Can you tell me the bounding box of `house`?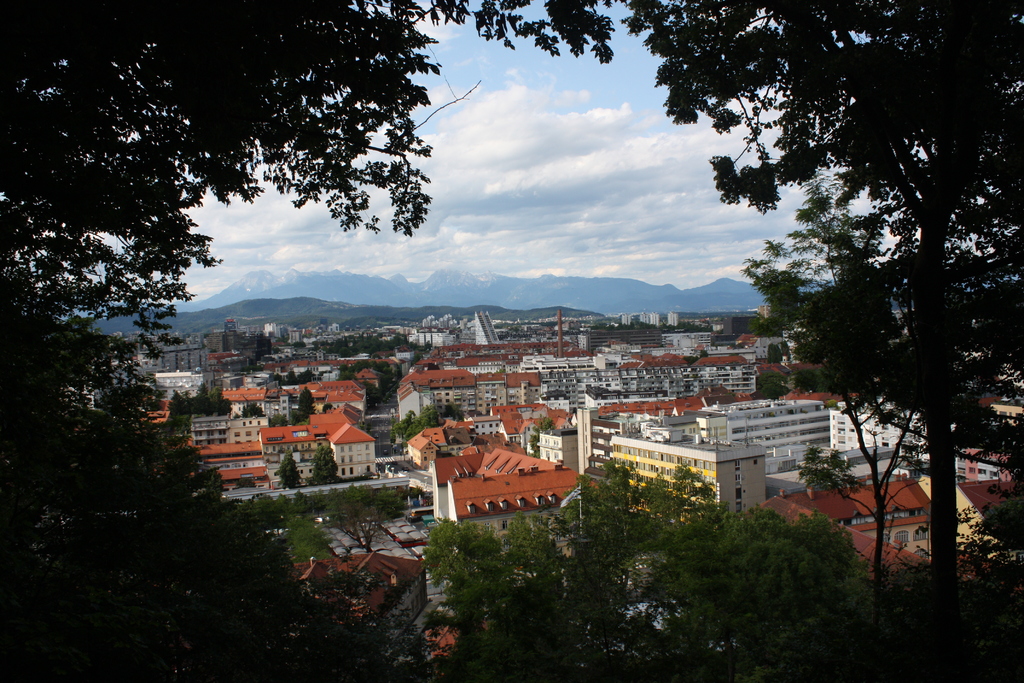
left=629, top=411, right=691, bottom=447.
